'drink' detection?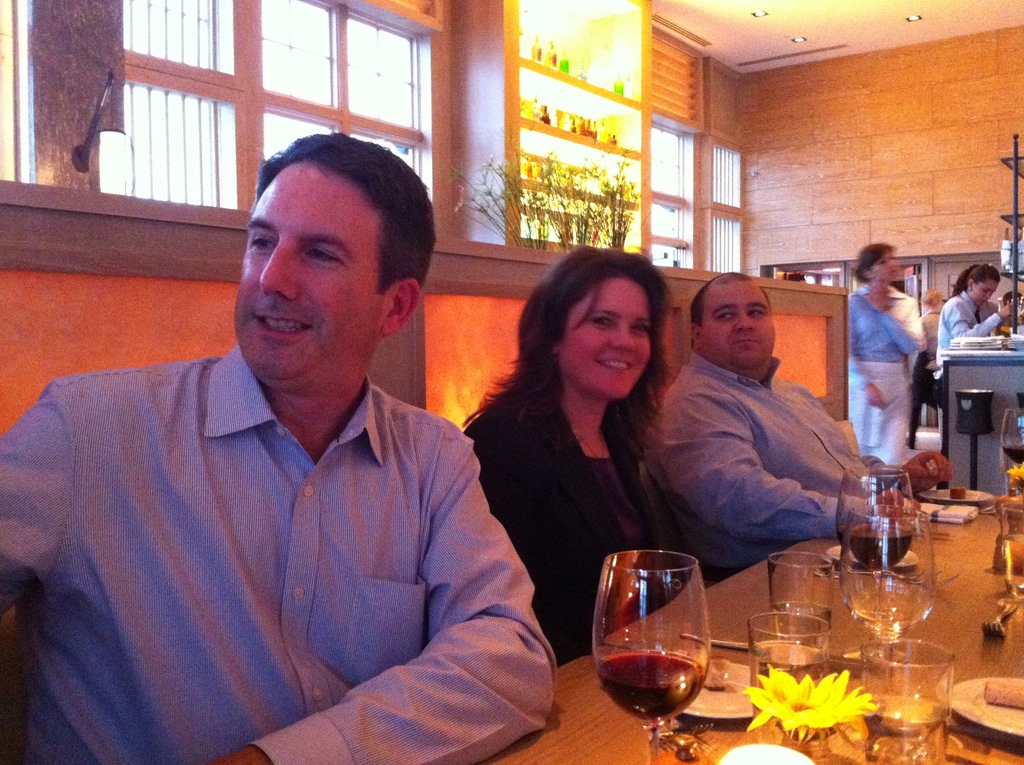
bbox=[1004, 446, 1023, 466]
